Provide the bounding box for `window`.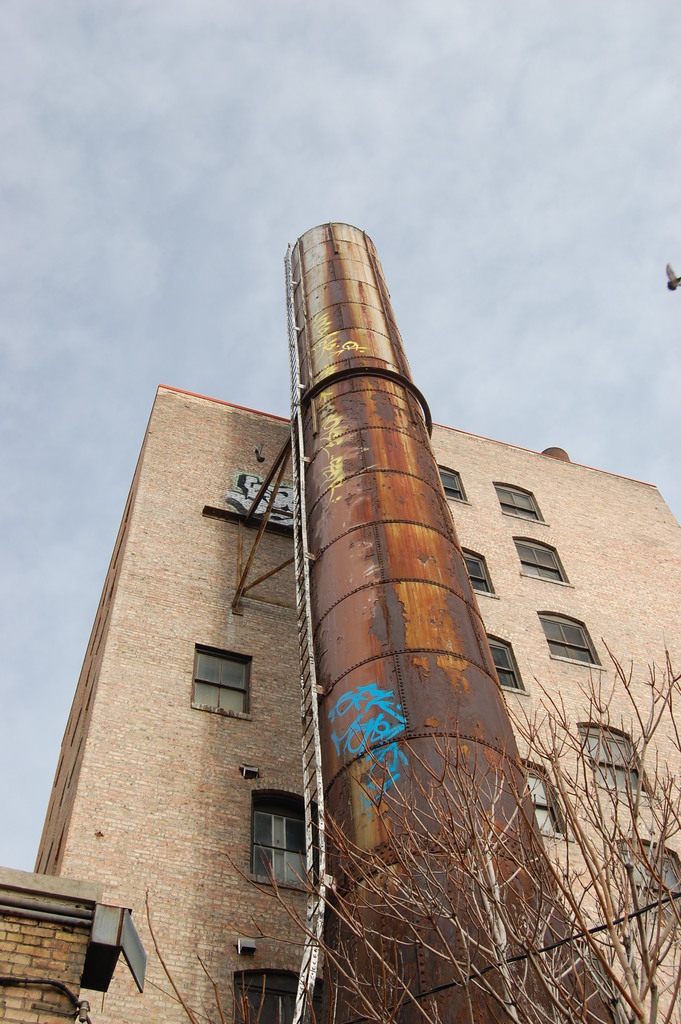
x1=234, y1=968, x2=300, y2=1023.
